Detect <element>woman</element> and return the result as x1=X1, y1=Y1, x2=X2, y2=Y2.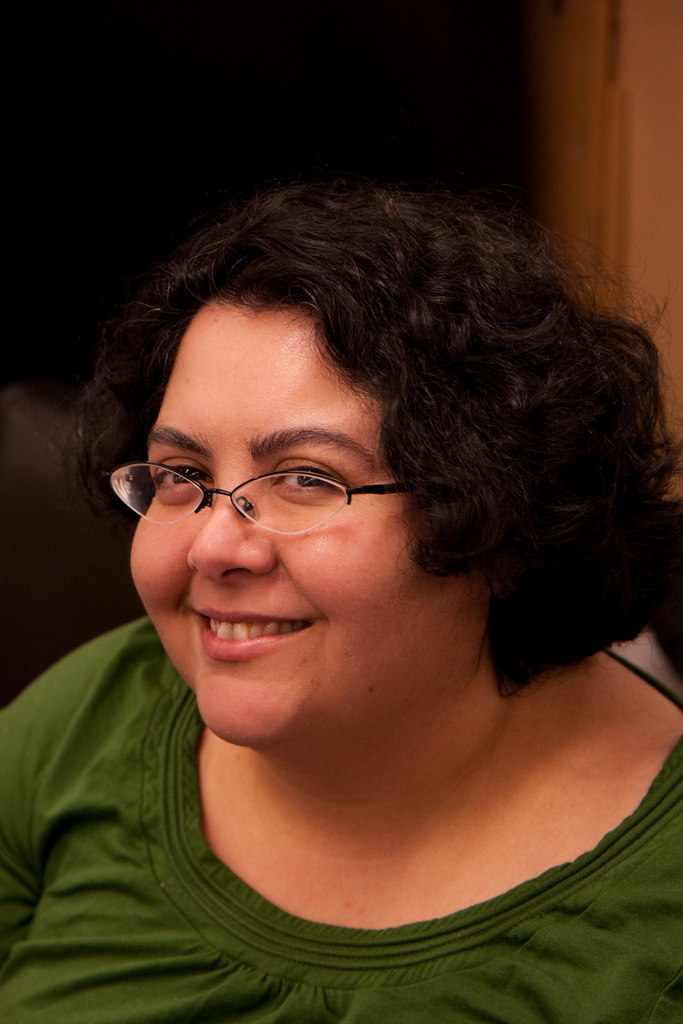
x1=8, y1=149, x2=682, y2=988.
